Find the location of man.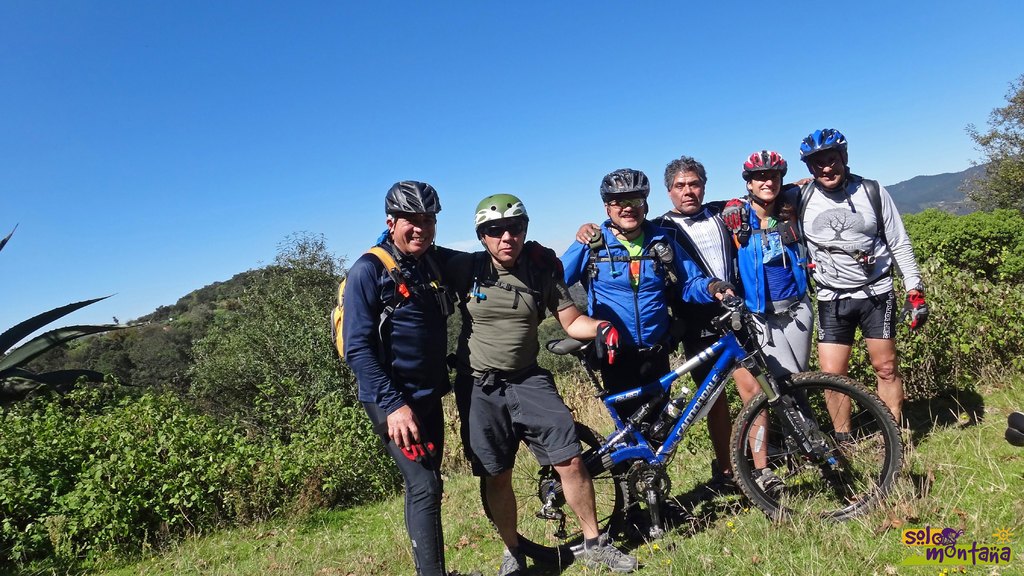
Location: [559, 161, 735, 540].
